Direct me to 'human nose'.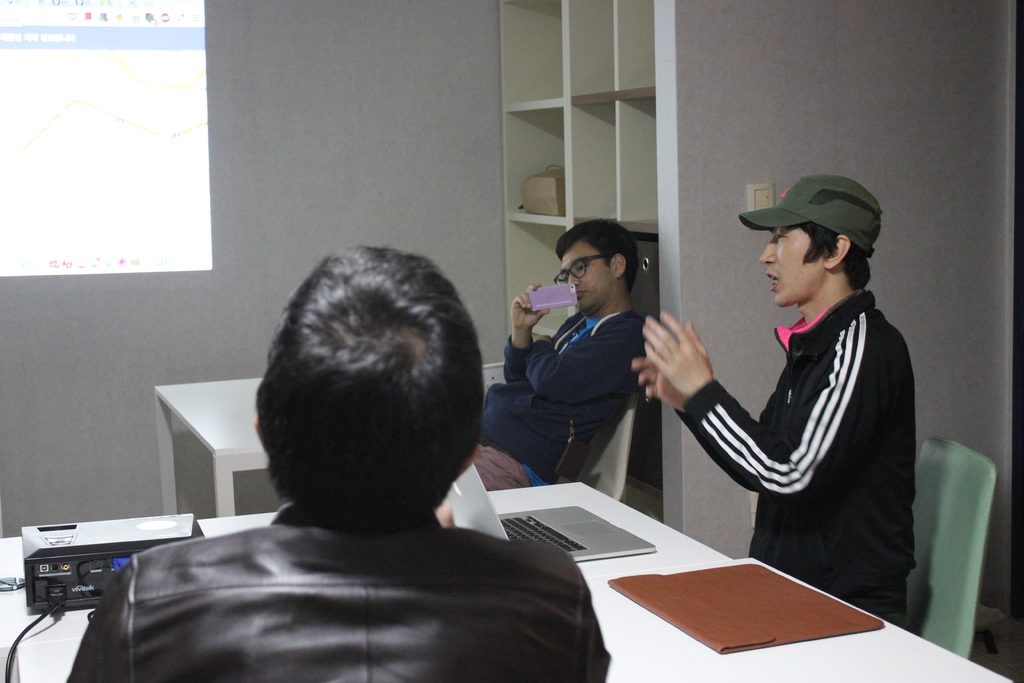
Direction: <region>761, 240, 777, 263</region>.
